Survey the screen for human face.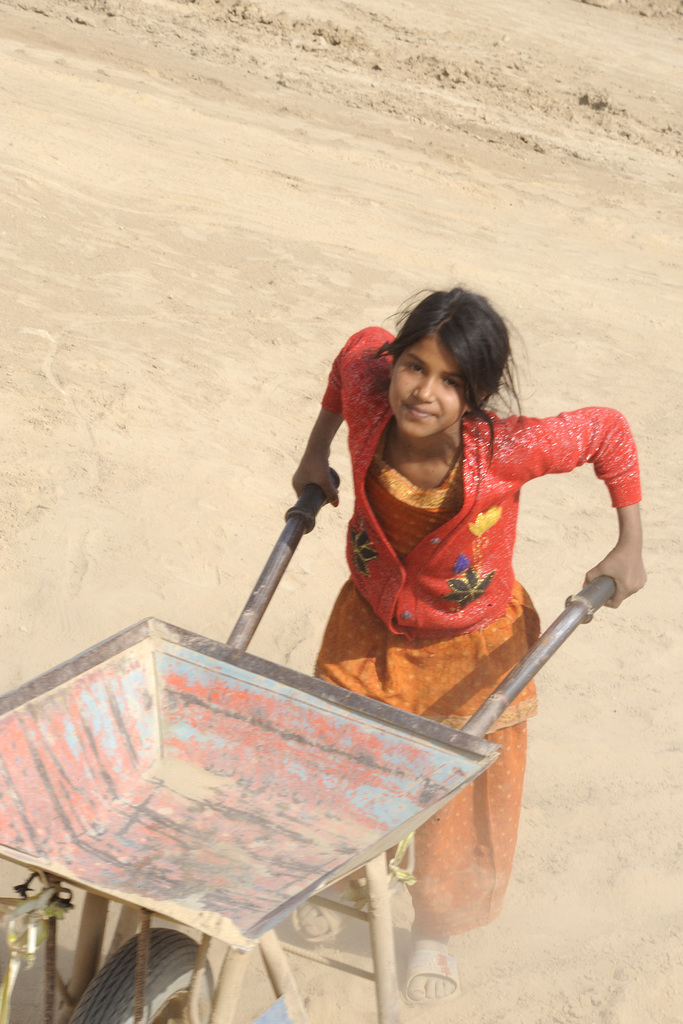
Survey found: [x1=388, y1=344, x2=456, y2=435].
